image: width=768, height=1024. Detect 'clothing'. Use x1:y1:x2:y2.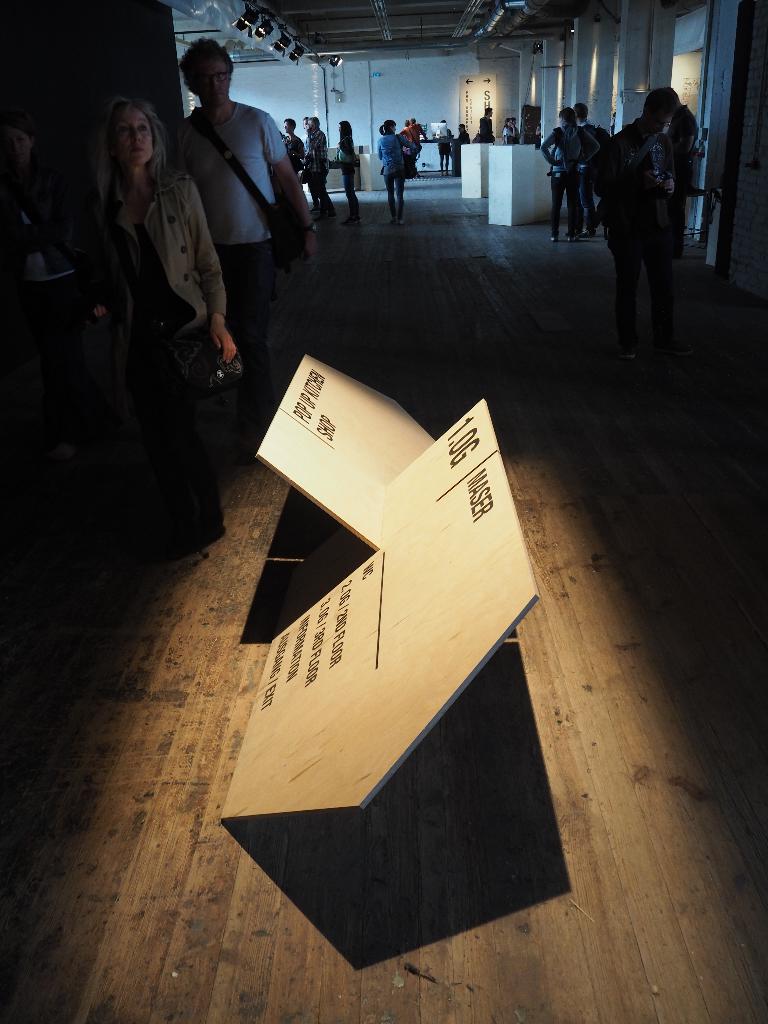
279:136:305:182.
